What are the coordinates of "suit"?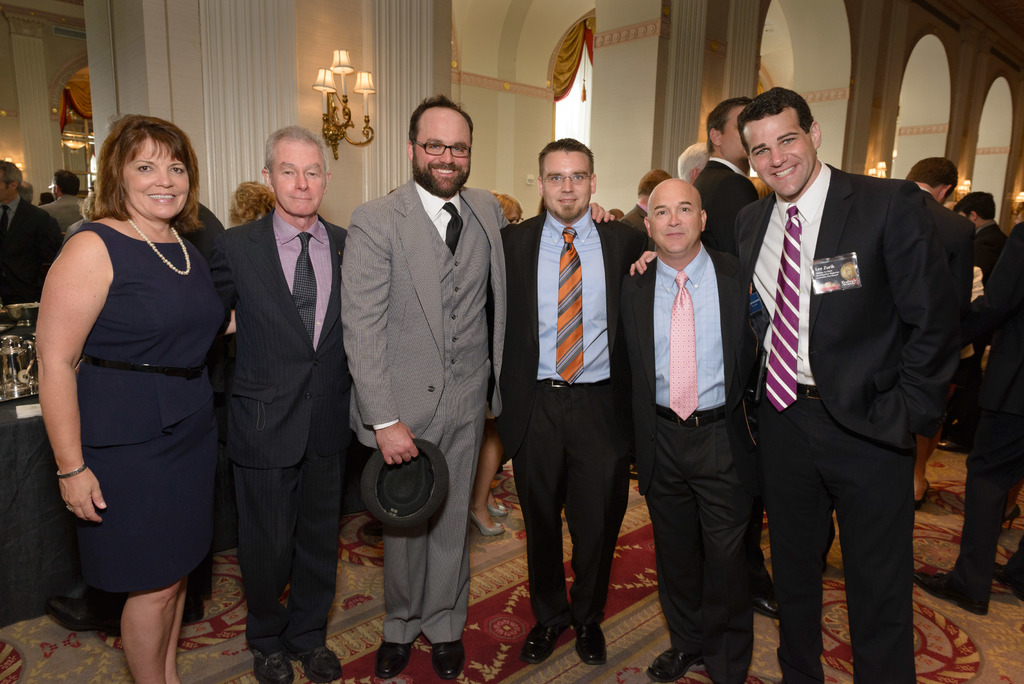
l=728, t=90, r=954, b=681.
